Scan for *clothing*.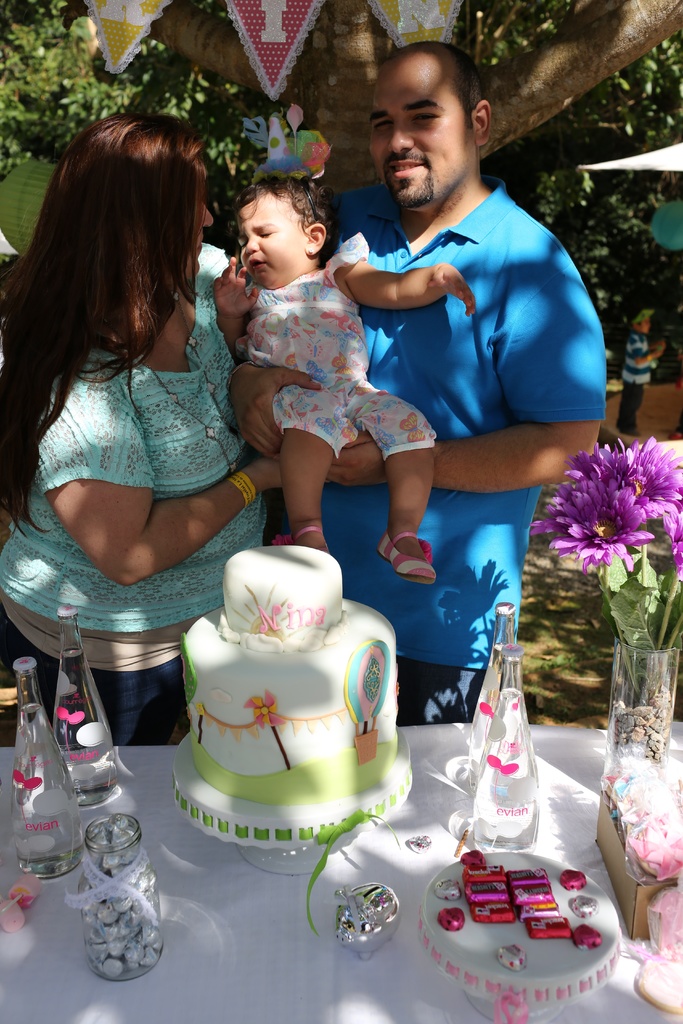
Scan result: (left=238, top=231, right=443, bottom=462).
